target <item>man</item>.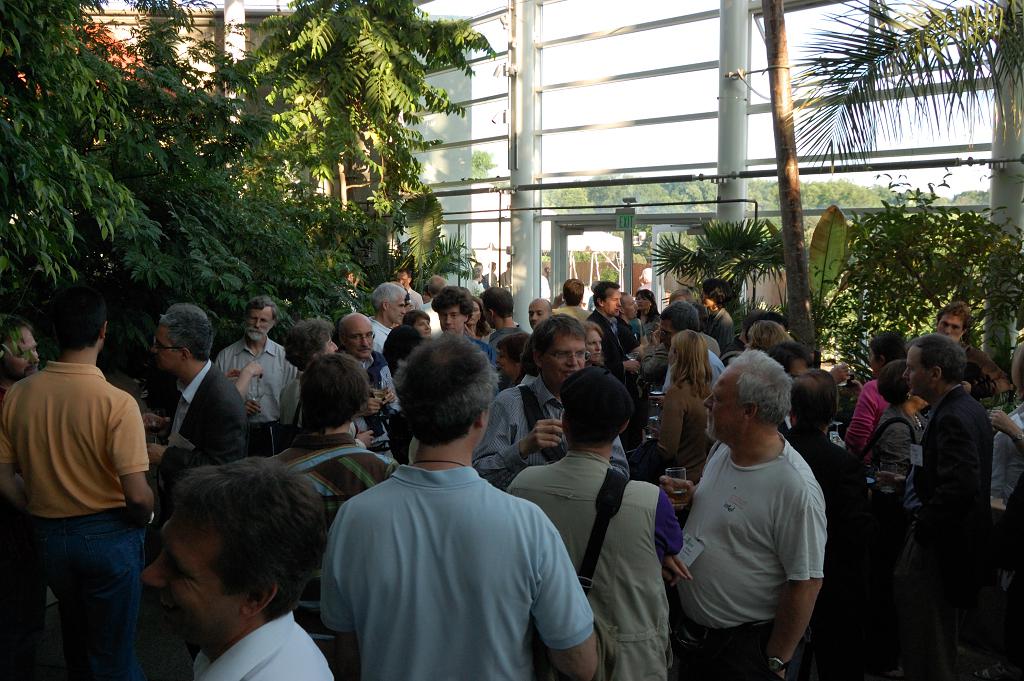
Target region: [497,367,676,680].
